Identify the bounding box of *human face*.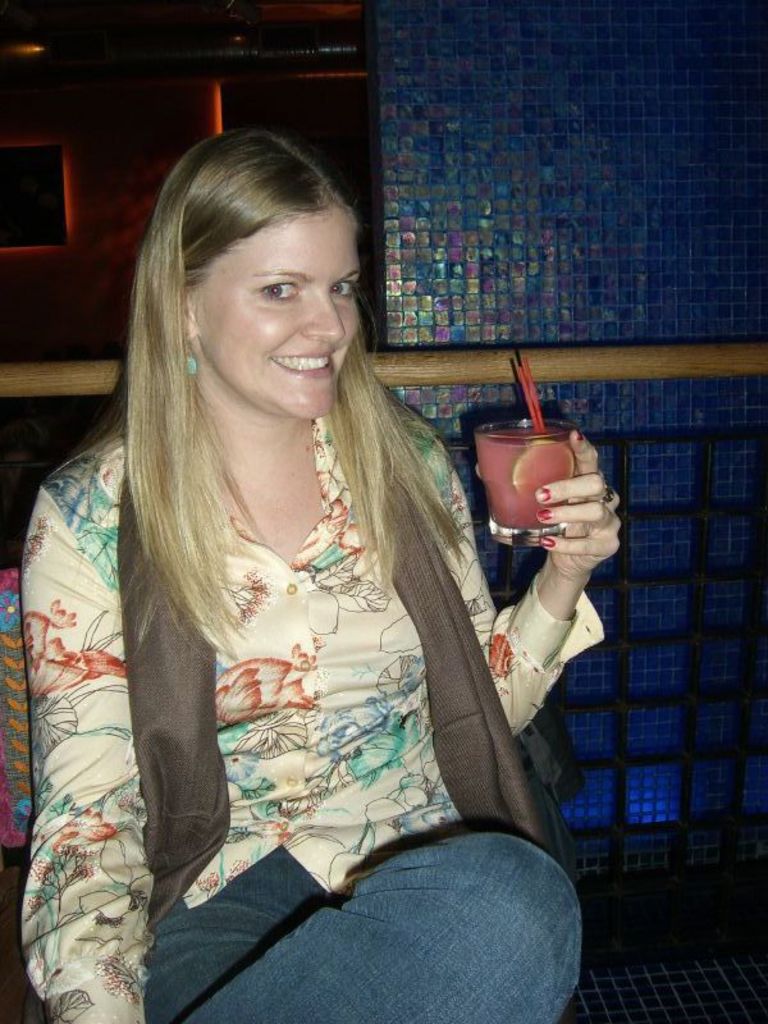
box=[197, 220, 358, 408].
